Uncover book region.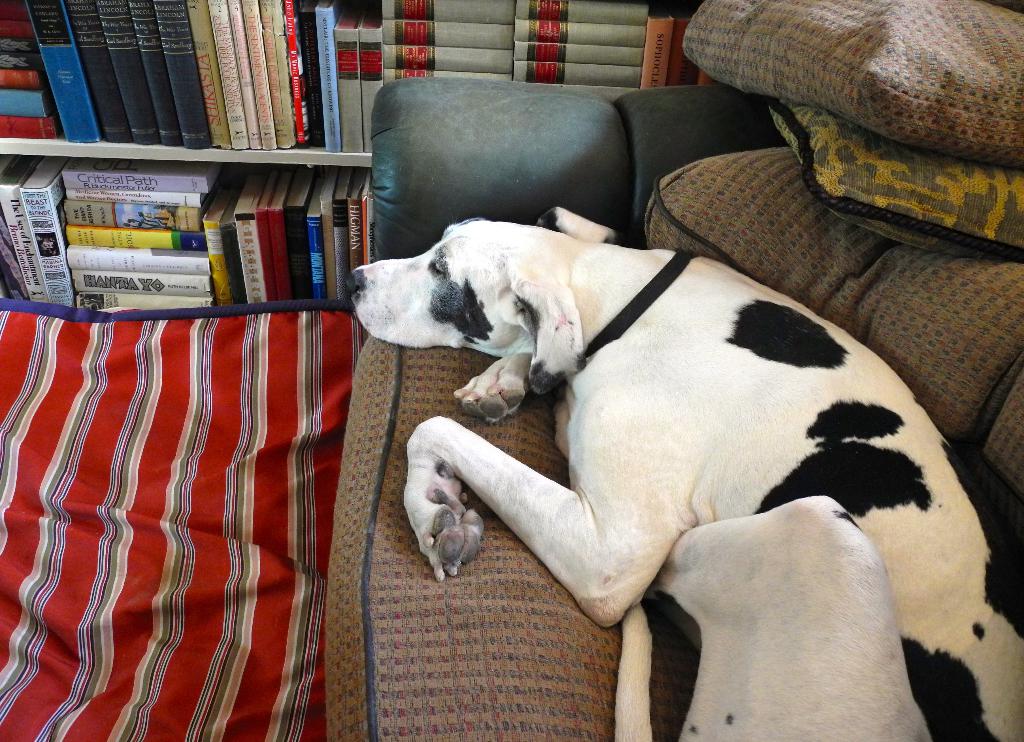
Uncovered: {"left": 289, "top": 156, "right": 313, "bottom": 292}.
